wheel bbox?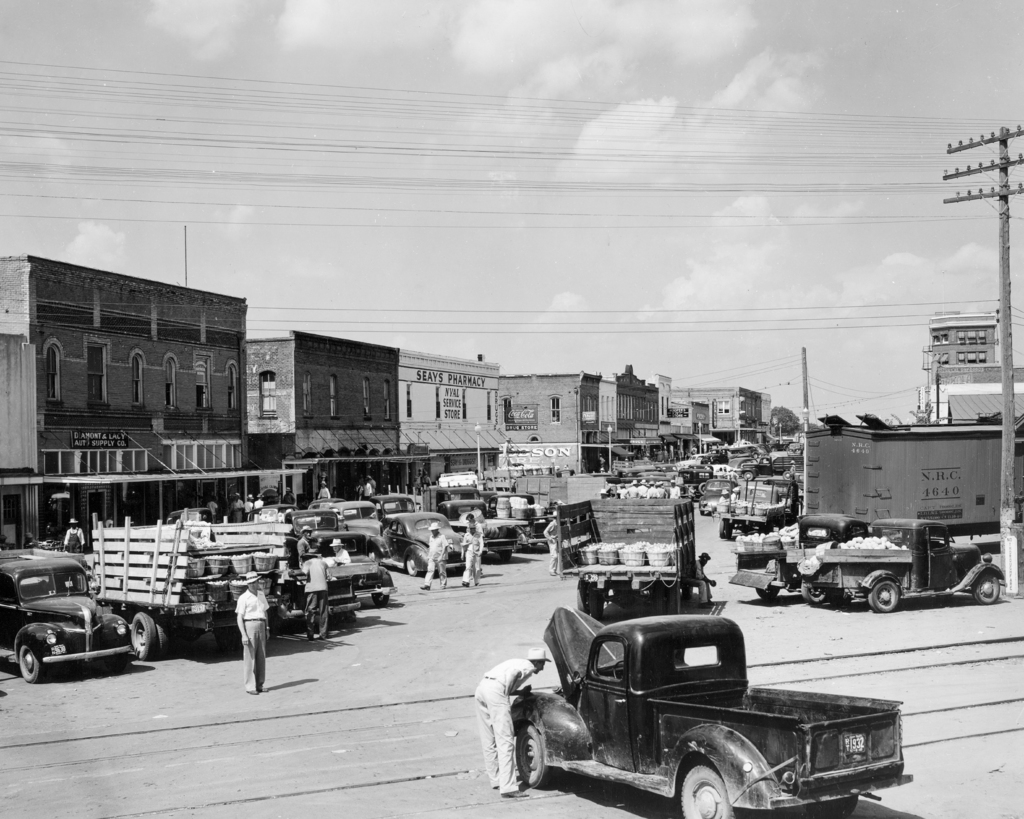
box=[131, 613, 154, 661]
